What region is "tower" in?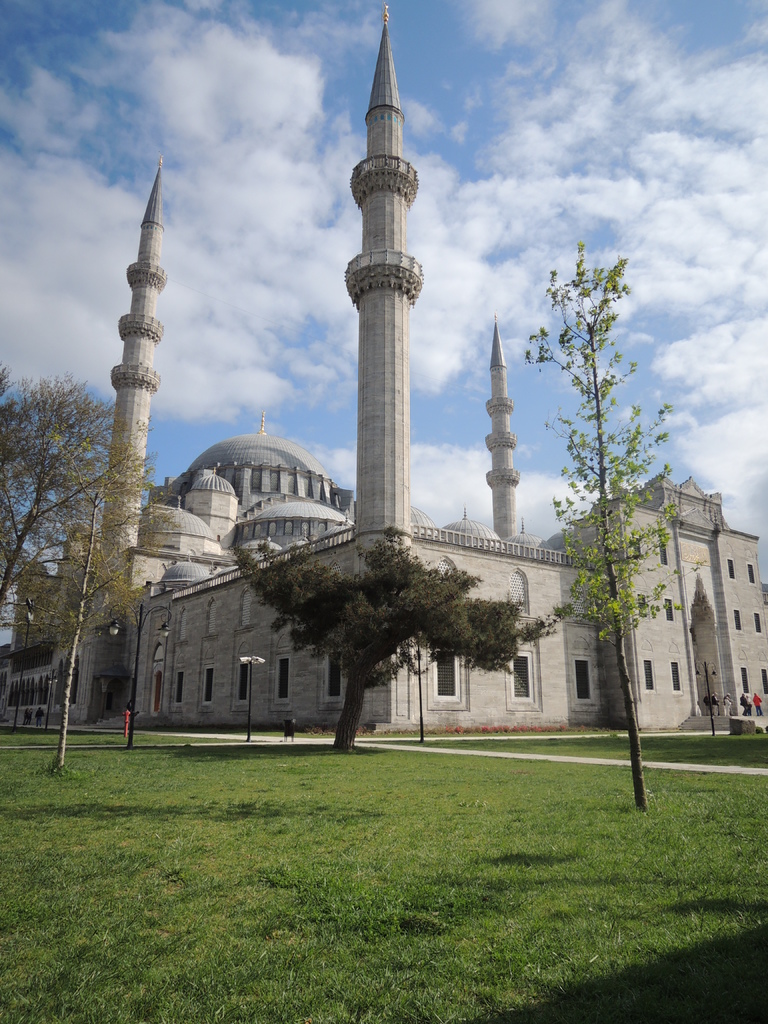
[left=483, top=326, right=527, bottom=529].
